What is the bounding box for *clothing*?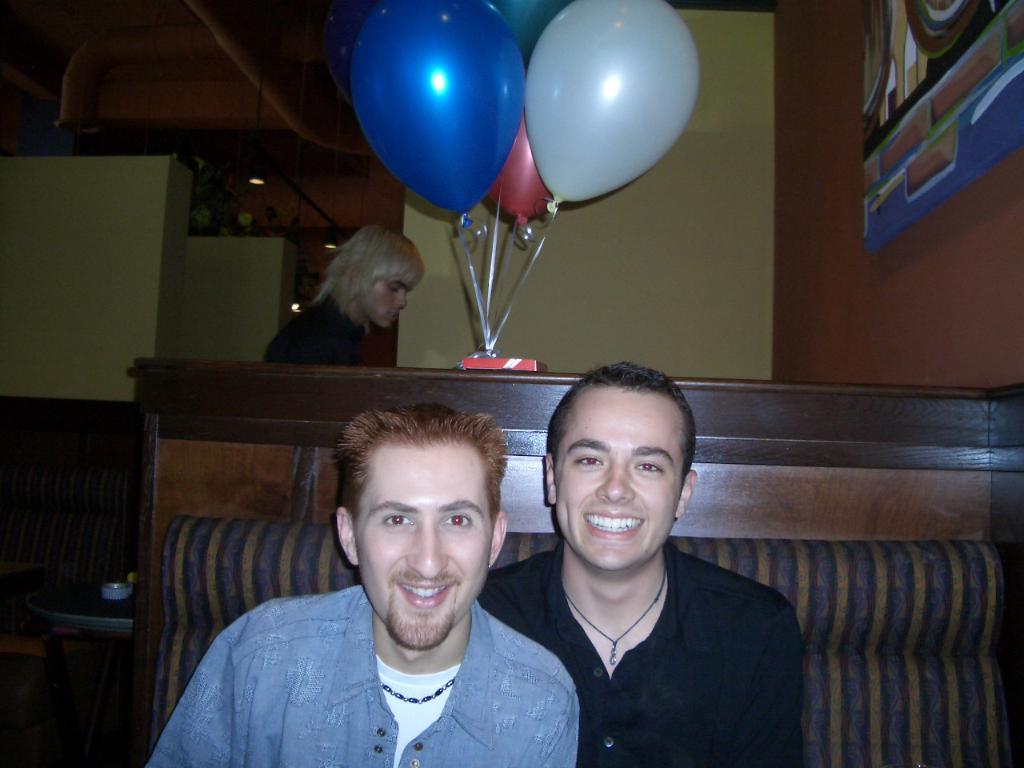
[145,578,575,767].
